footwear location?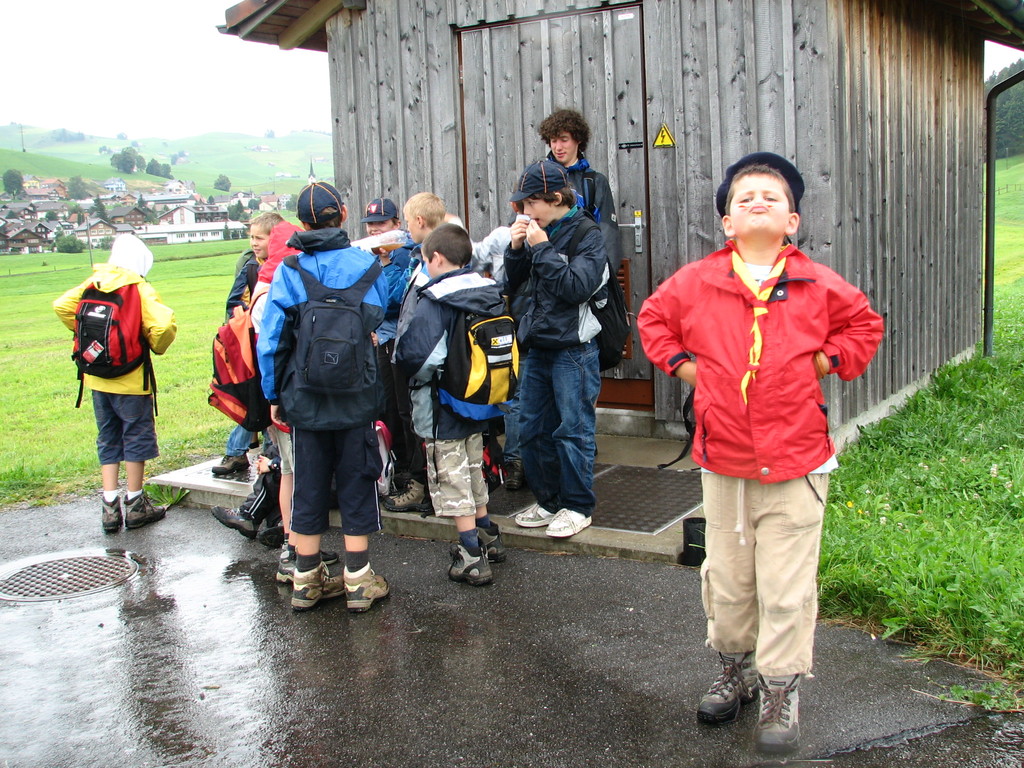
rect(213, 507, 259, 540)
